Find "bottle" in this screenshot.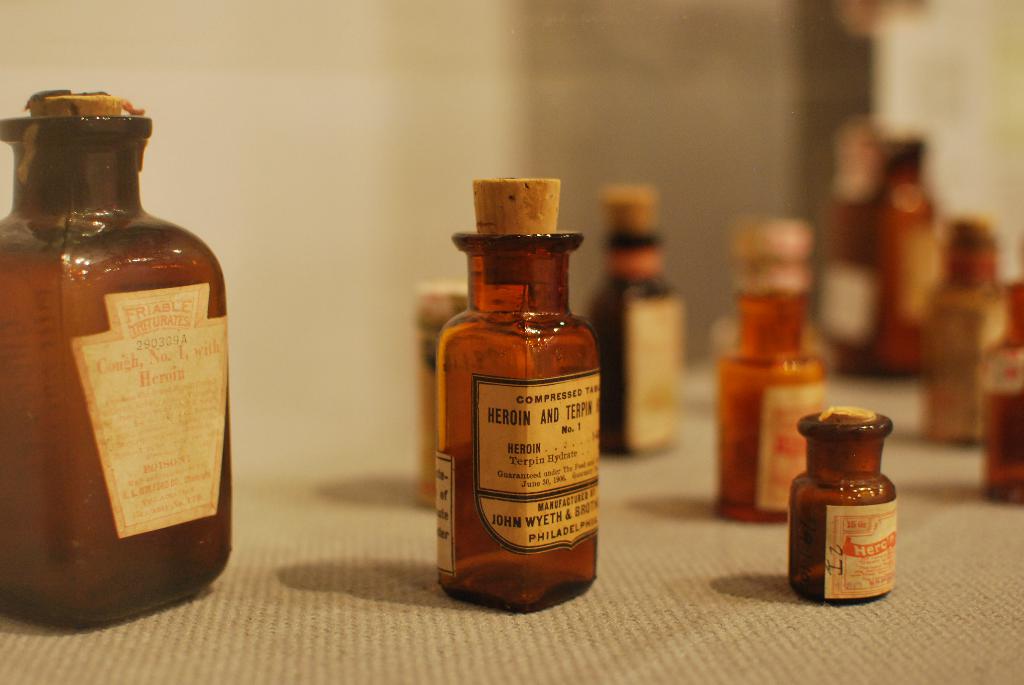
The bounding box for "bottle" is (left=0, top=110, right=233, bottom=629).
